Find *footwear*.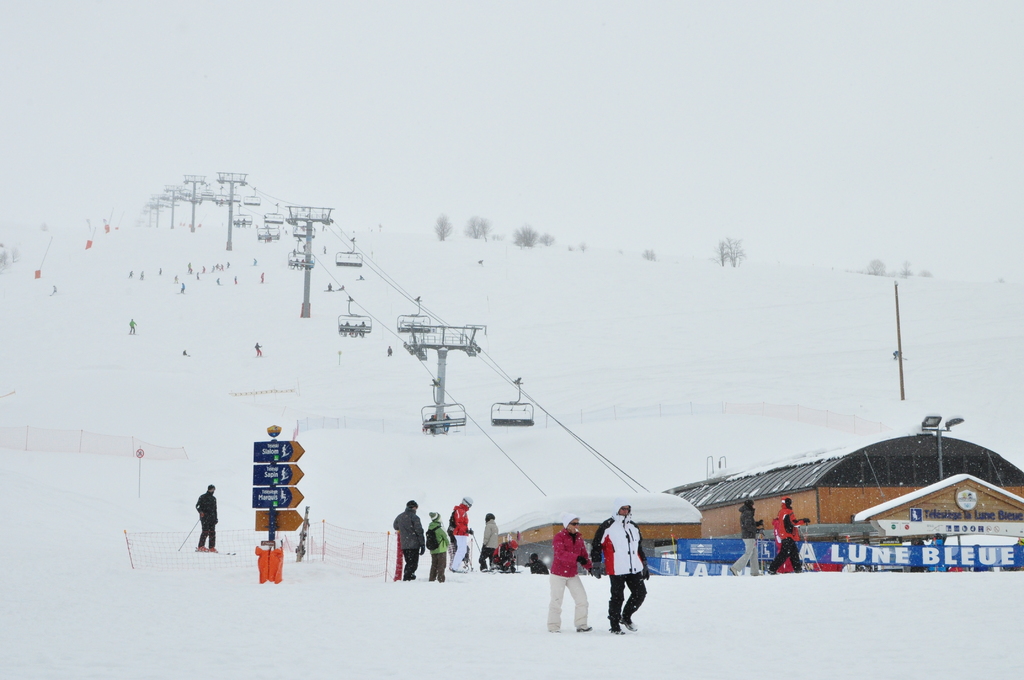
crop(611, 628, 625, 633).
